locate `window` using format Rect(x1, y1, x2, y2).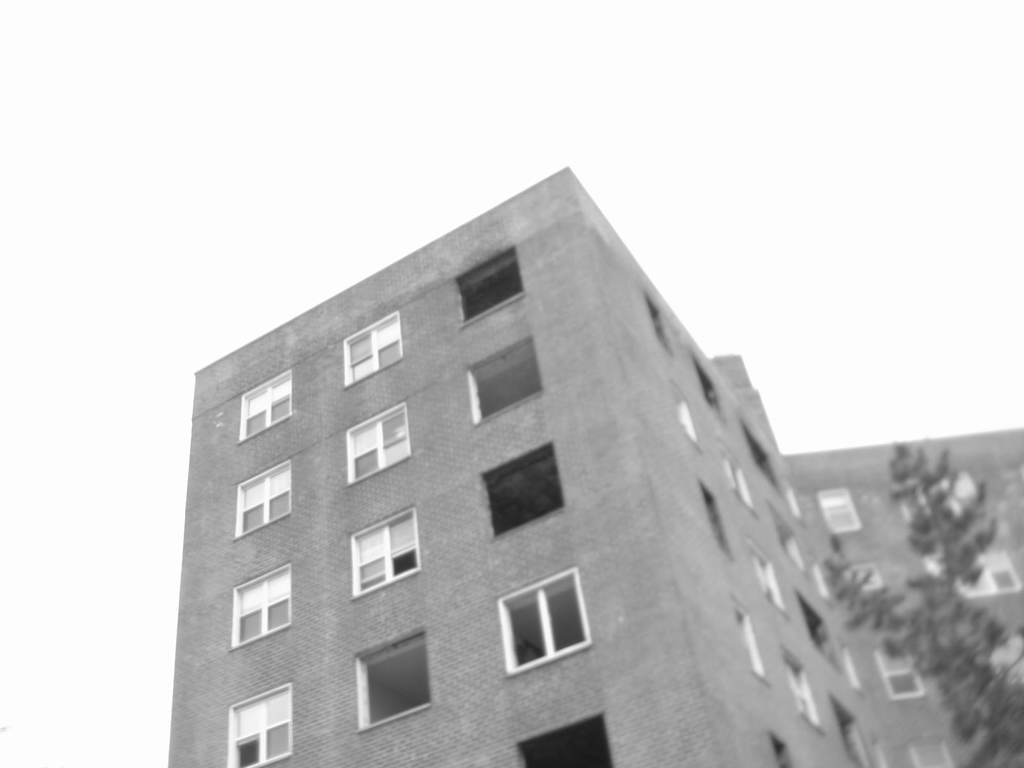
Rect(495, 567, 595, 676).
